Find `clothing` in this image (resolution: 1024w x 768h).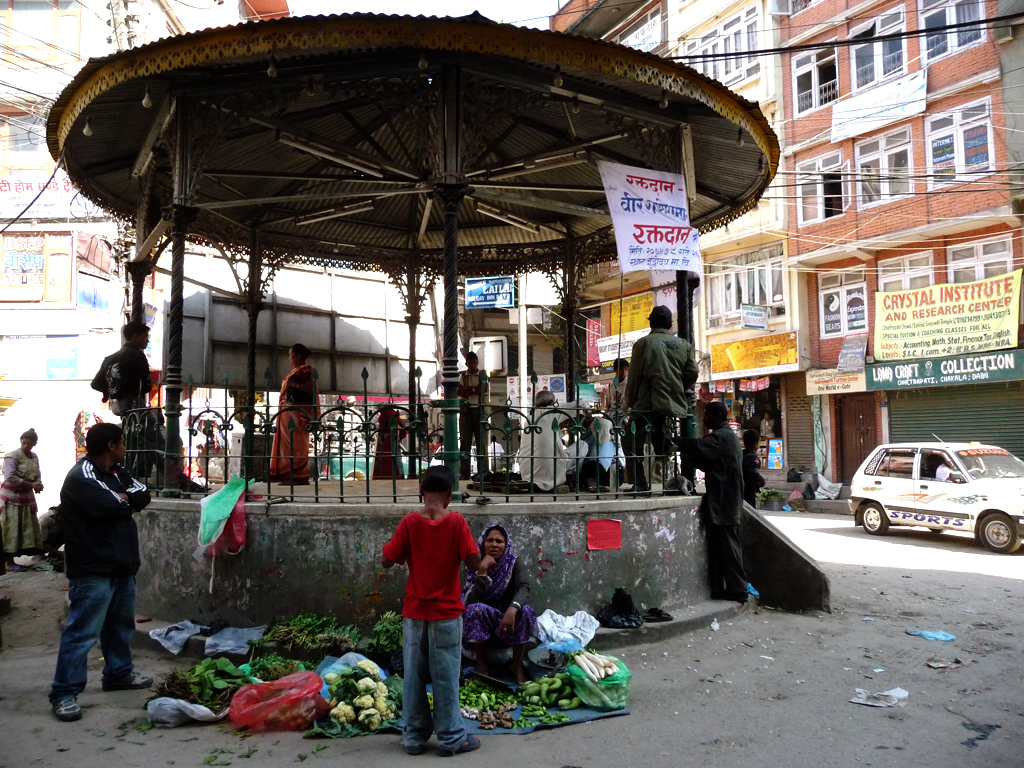
left=49, top=456, right=151, bottom=698.
